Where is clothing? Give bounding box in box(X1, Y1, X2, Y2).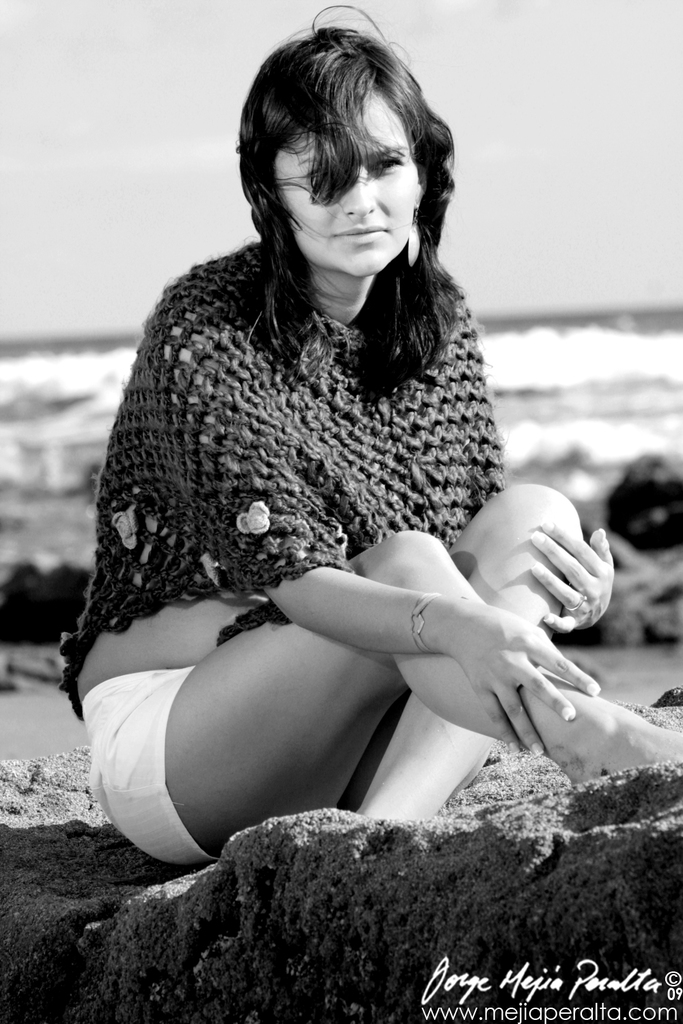
box(63, 240, 557, 687).
